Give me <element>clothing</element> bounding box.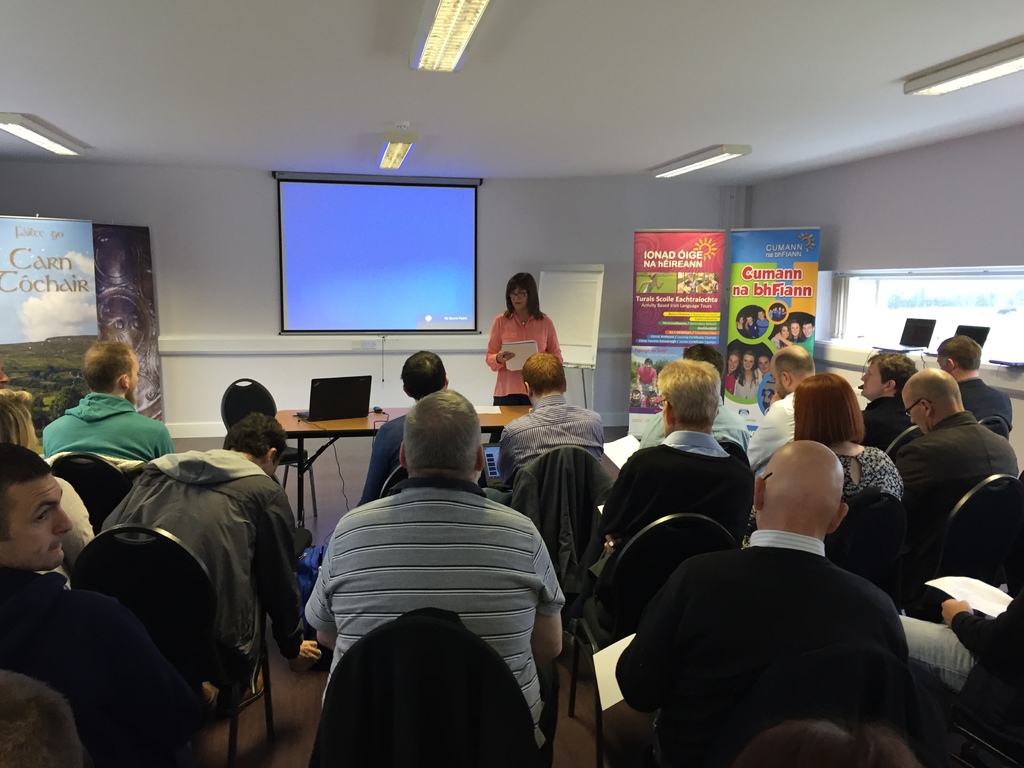
[left=495, top=380, right=617, bottom=514].
